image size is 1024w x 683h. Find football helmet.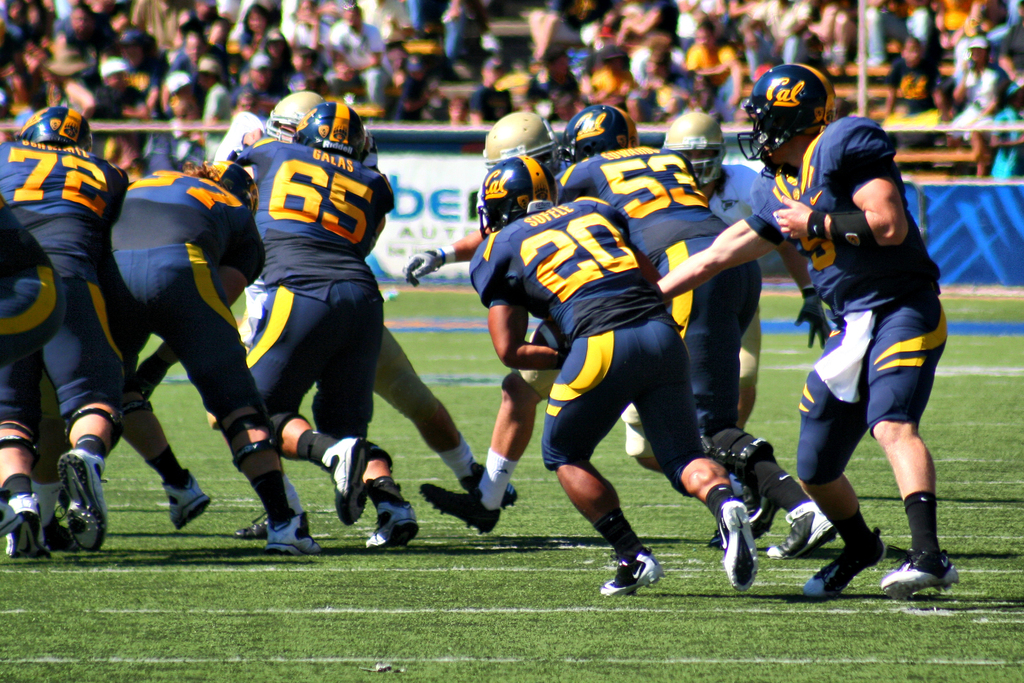
(left=739, top=61, right=837, bottom=181).
